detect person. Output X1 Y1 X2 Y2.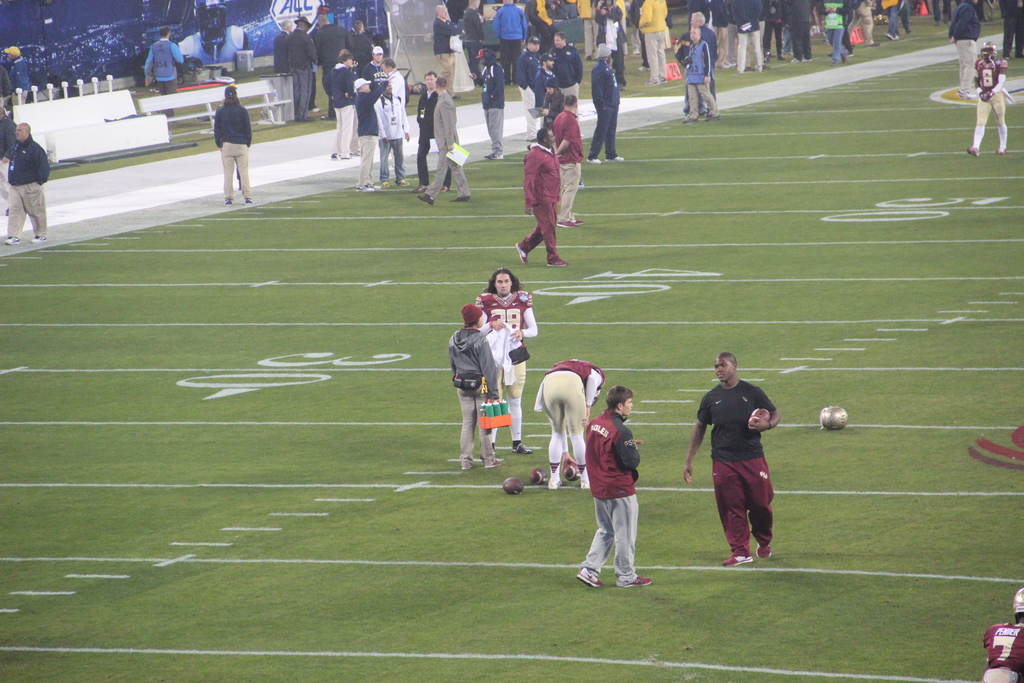
699 347 784 574.
